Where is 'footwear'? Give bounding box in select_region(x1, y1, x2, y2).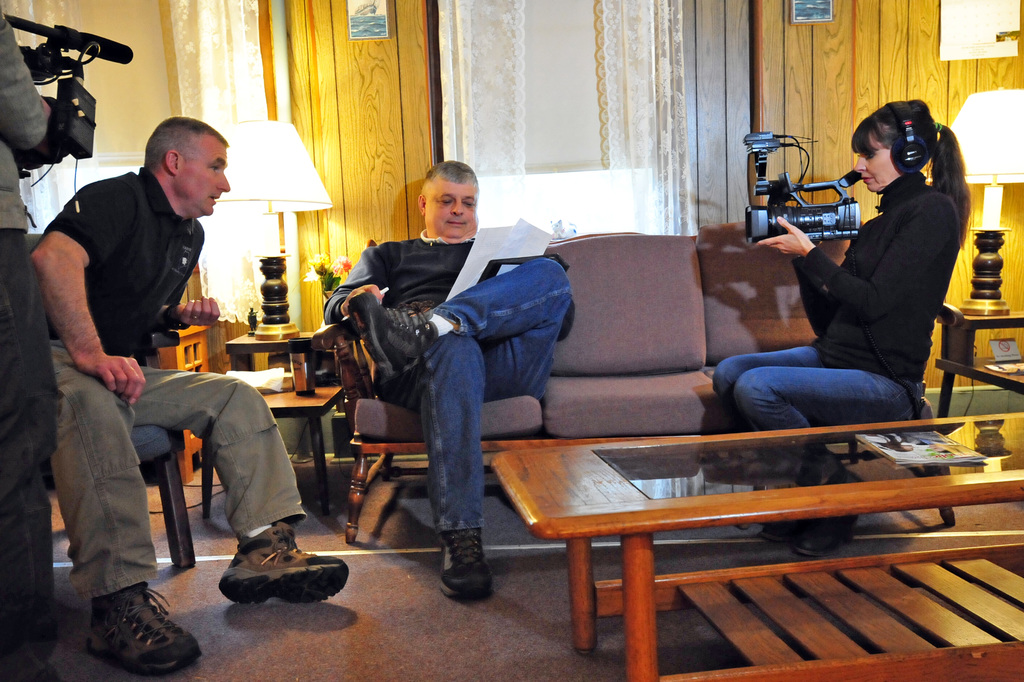
select_region(354, 289, 427, 393).
